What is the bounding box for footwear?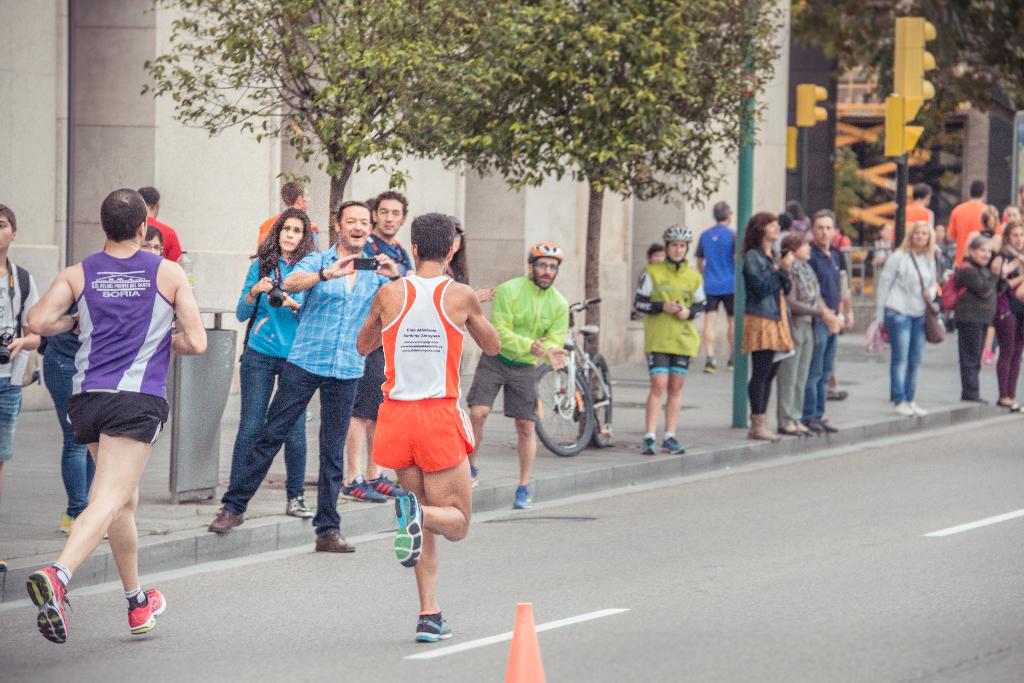
[left=213, top=502, right=253, bottom=539].
